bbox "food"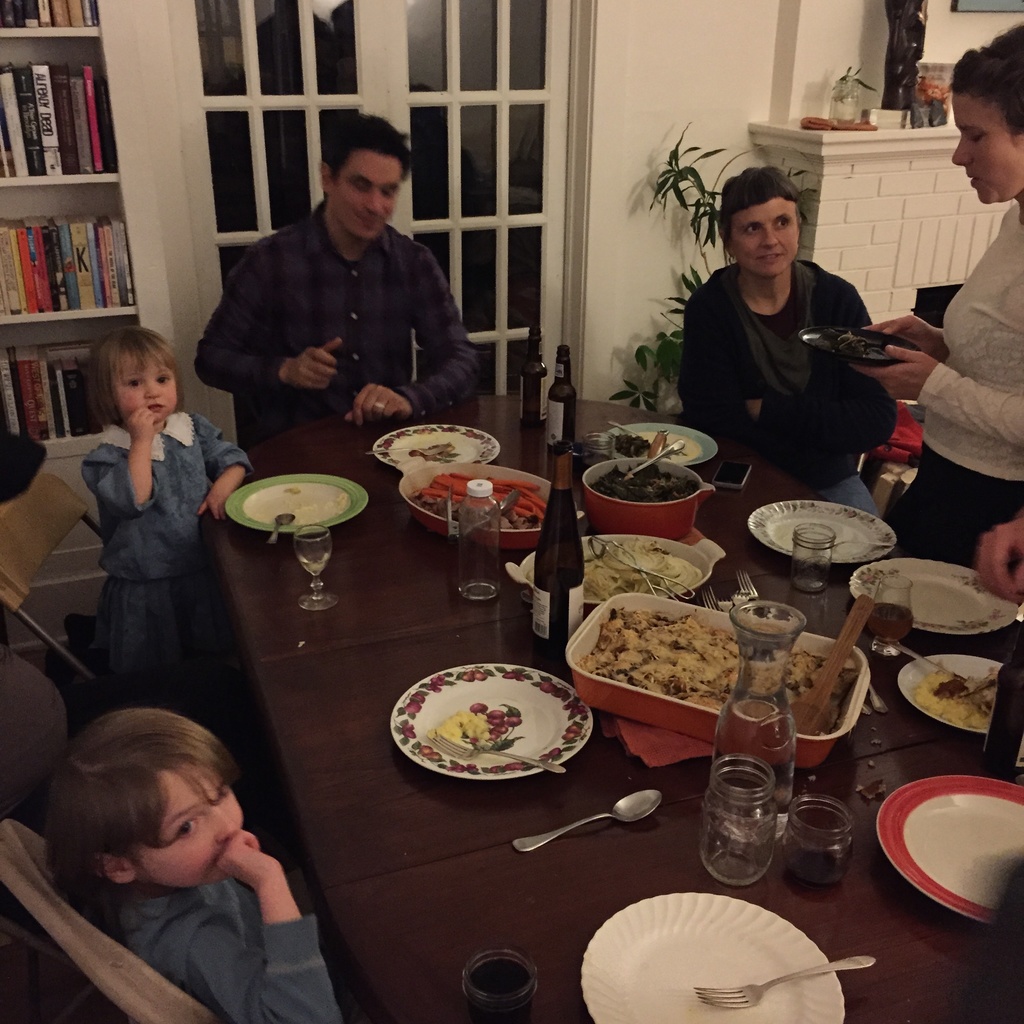
[x1=914, y1=655, x2=1003, y2=732]
